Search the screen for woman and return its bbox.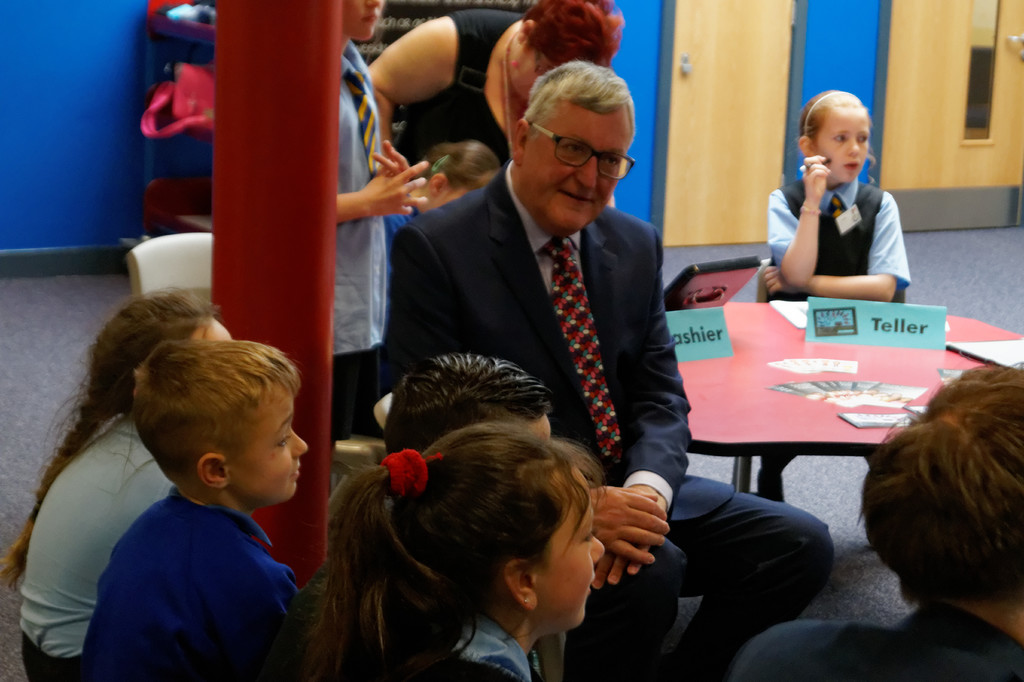
Found: region(364, 0, 620, 206).
